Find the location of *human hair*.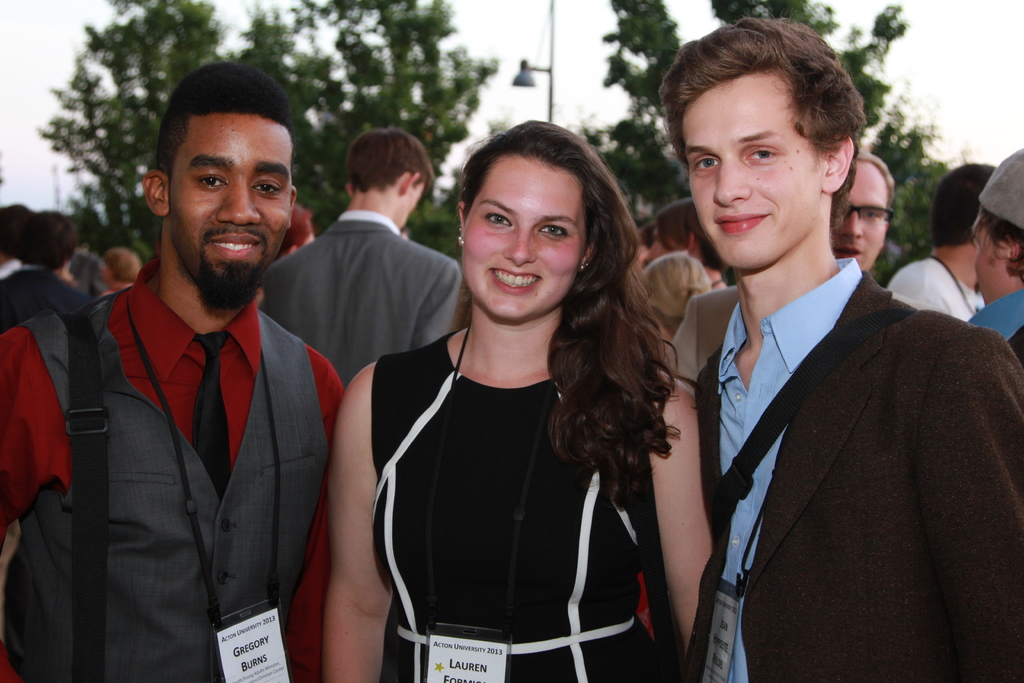
Location: (x1=346, y1=122, x2=435, y2=195).
